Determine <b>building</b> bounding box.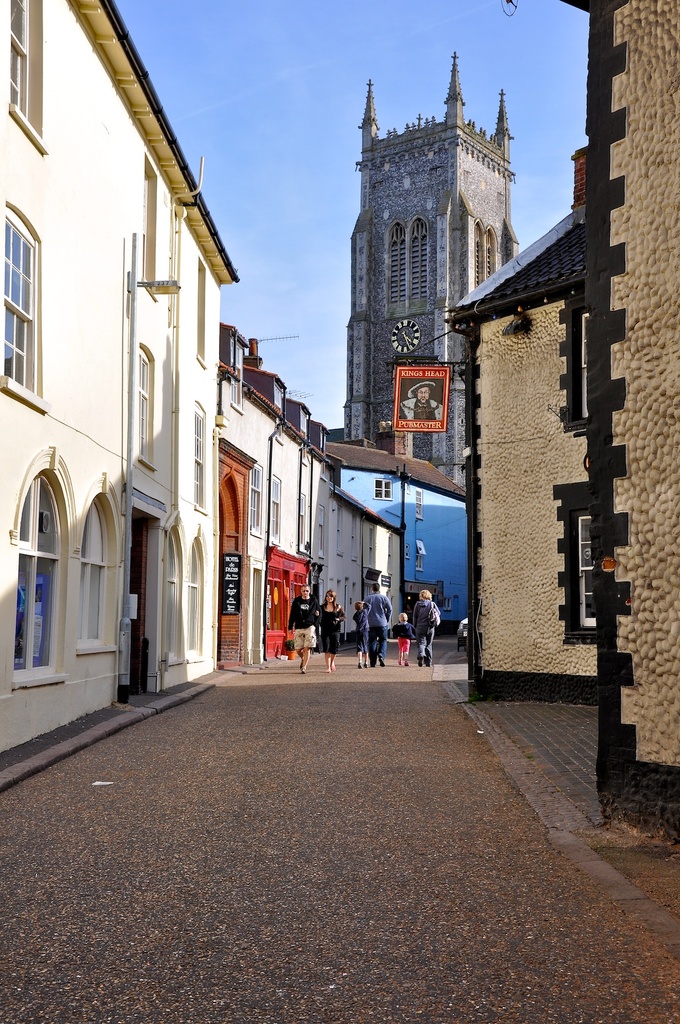
Determined: (left=0, top=0, right=237, bottom=772).
